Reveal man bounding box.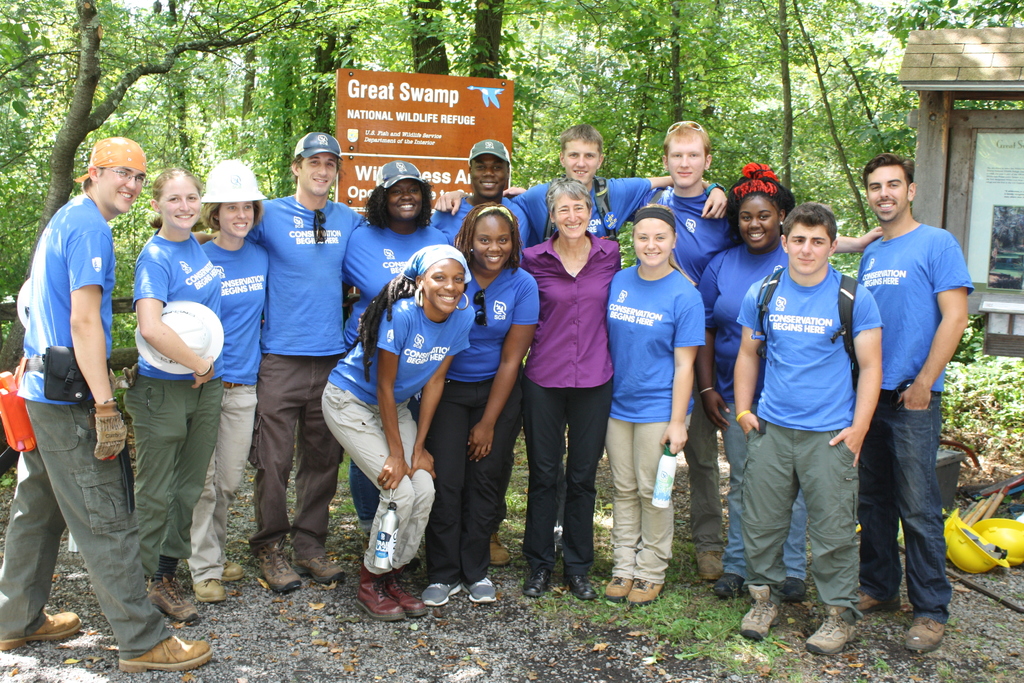
Revealed: (424, 139, 536, 256).
